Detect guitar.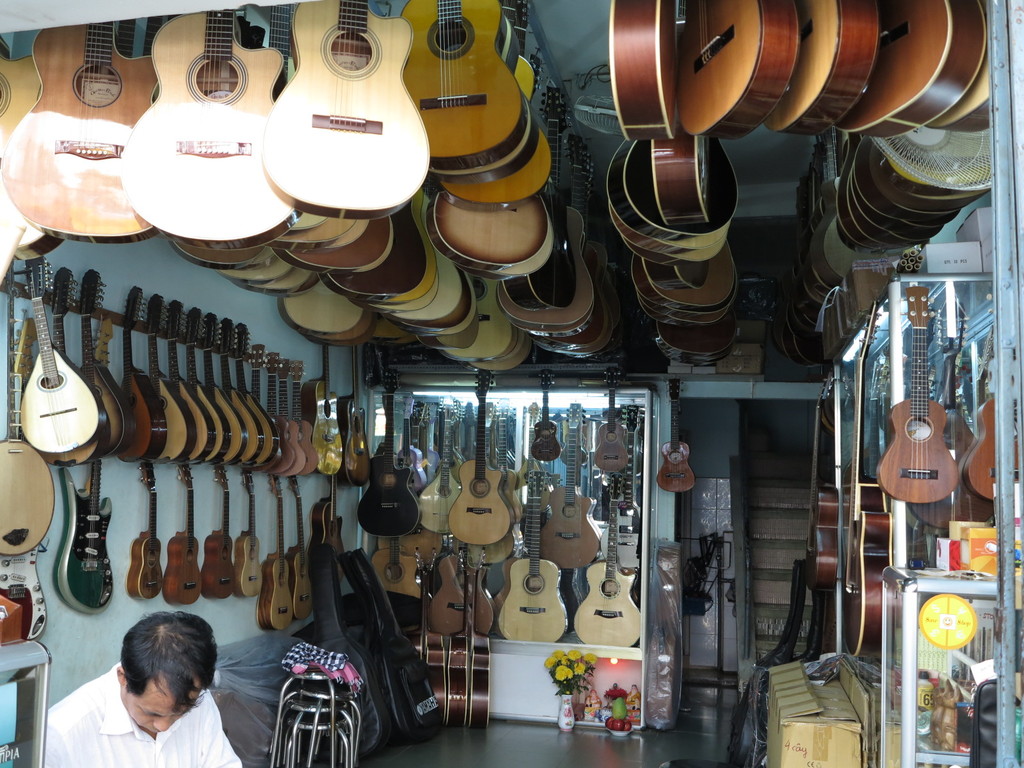
Detected at 530, 236, 605, 346.
